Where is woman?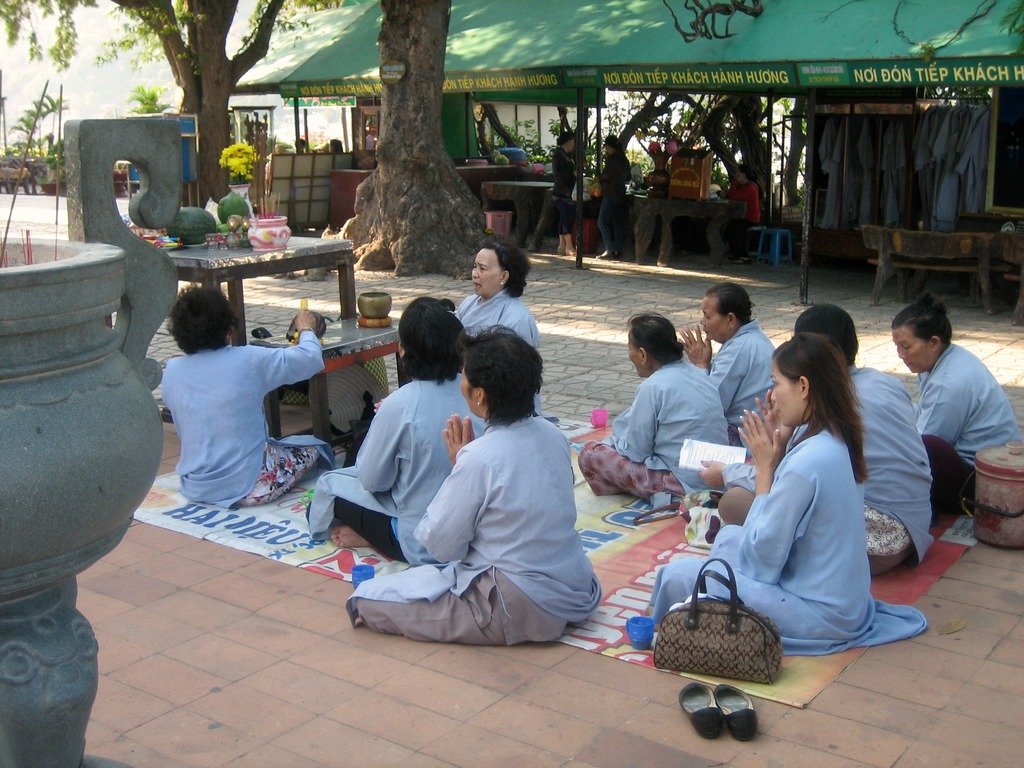
pyautogui.locateOnScreen(161, 284, 332, 512).
